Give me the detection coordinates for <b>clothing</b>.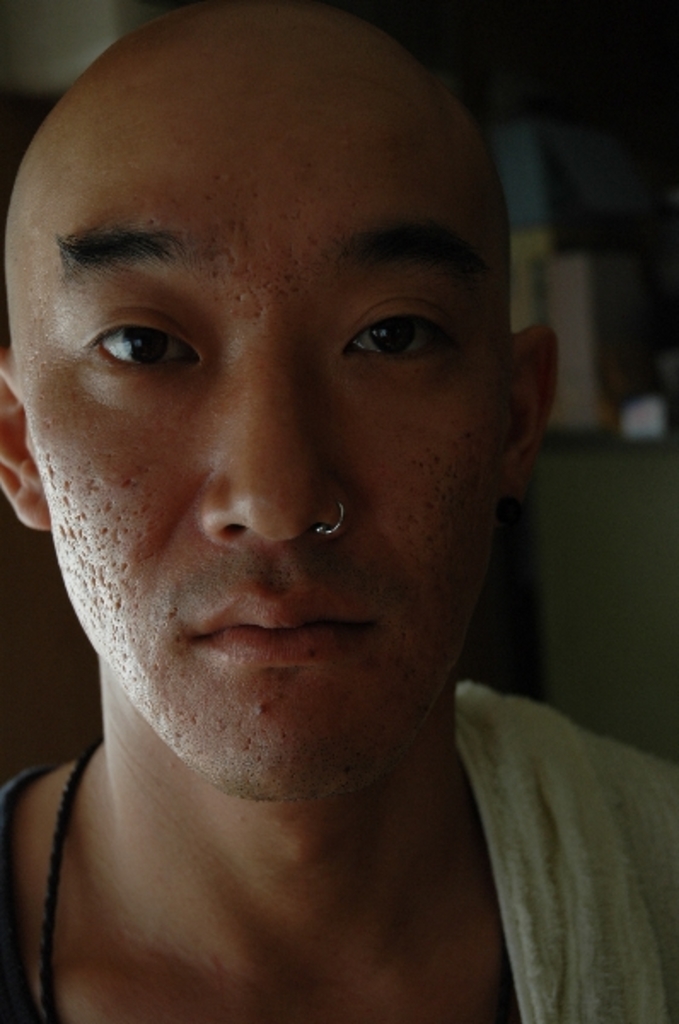
(416, 618, 678, 1022).
